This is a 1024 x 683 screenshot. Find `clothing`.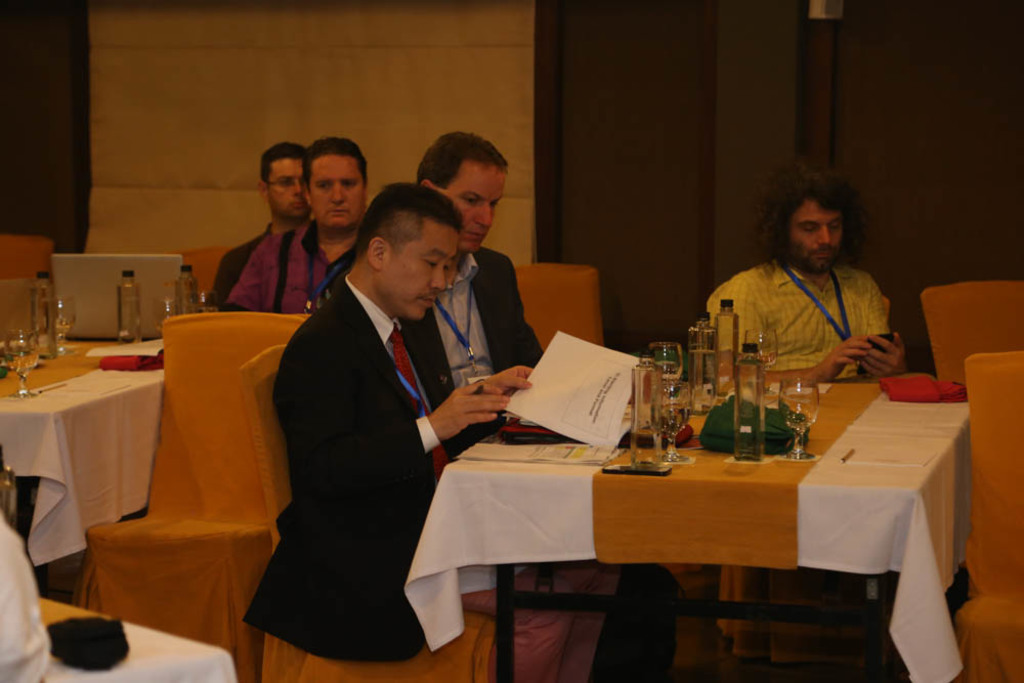
Bounding box: (left=224, top=220, right=338, bottom=315).
